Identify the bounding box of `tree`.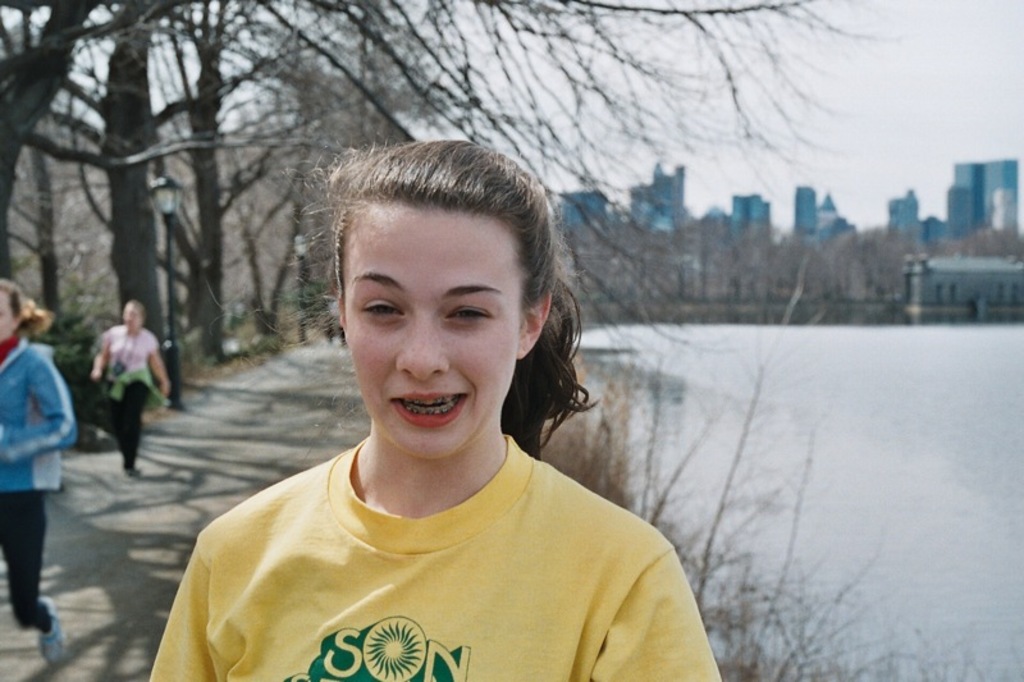
x1=168 y1=0 x2=314 y2=362.
